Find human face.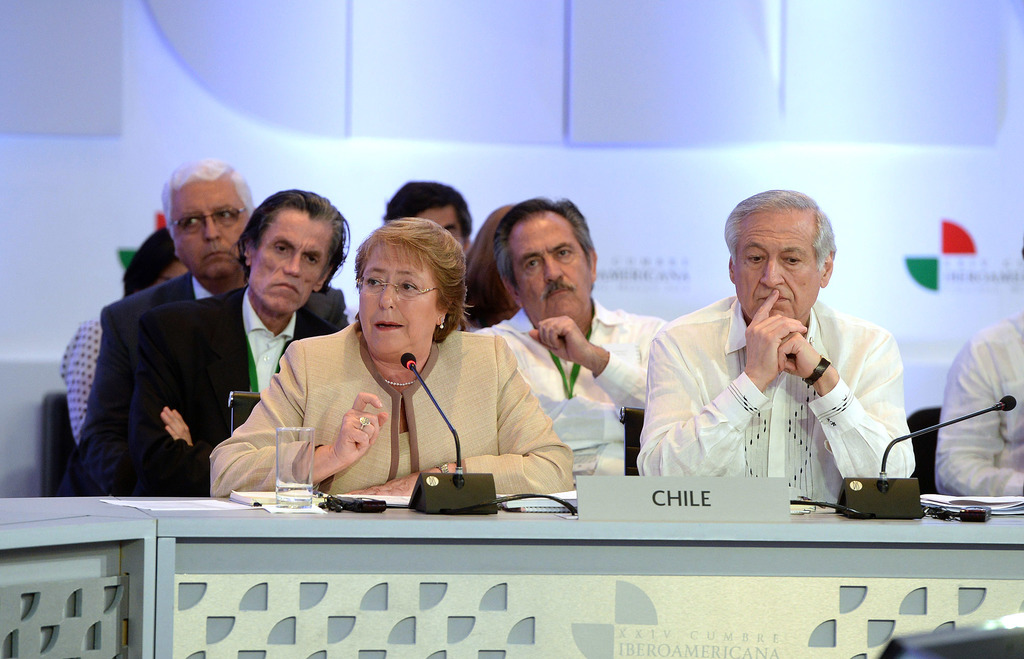
box=[248, 208, 342, 314].
